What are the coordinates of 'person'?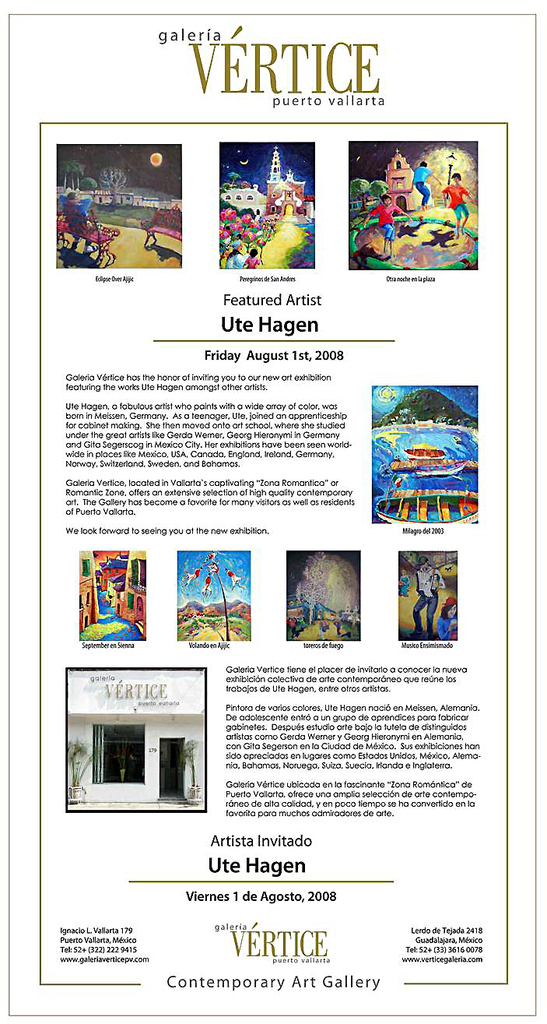
[206,562,220,576].
